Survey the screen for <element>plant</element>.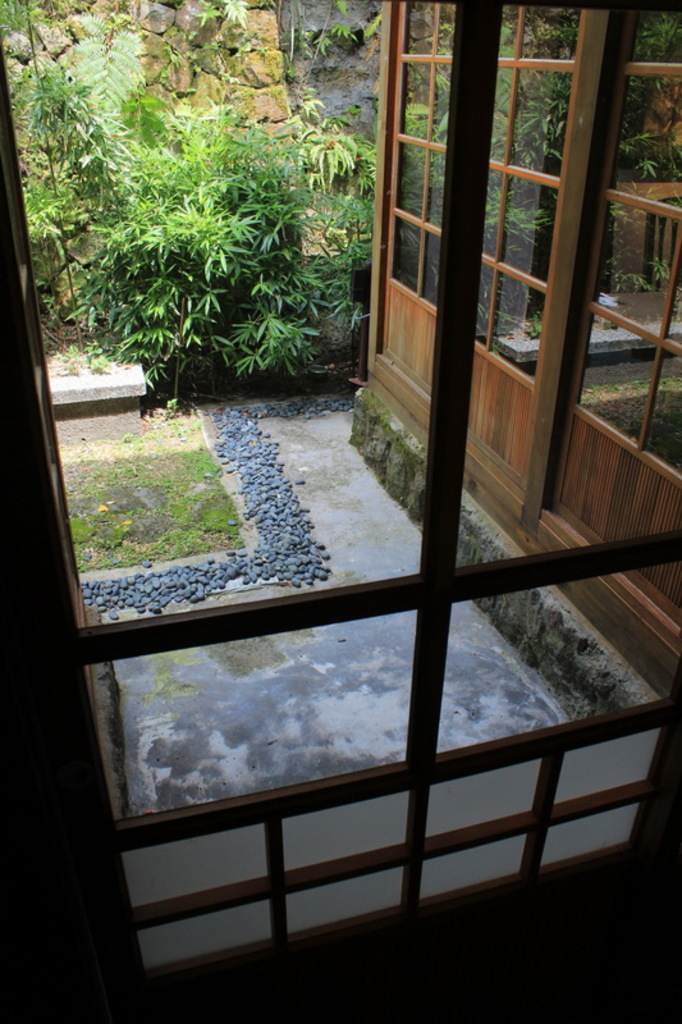
Survey found: box(298, 81, 361, 179).
